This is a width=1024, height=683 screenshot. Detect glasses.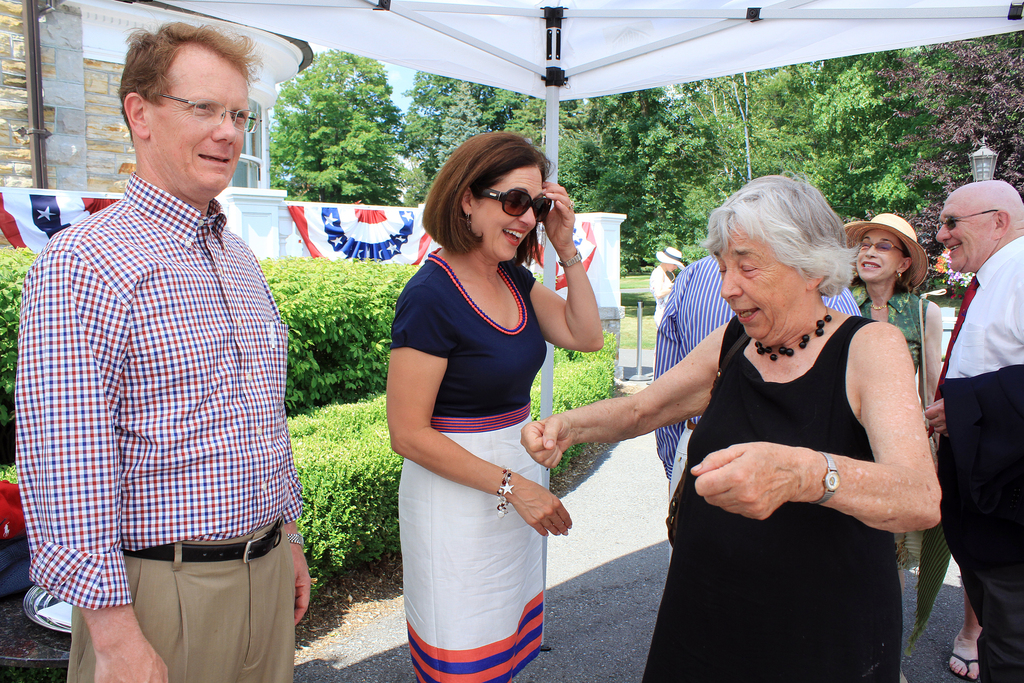
crop(161, 90, 262, 137).
